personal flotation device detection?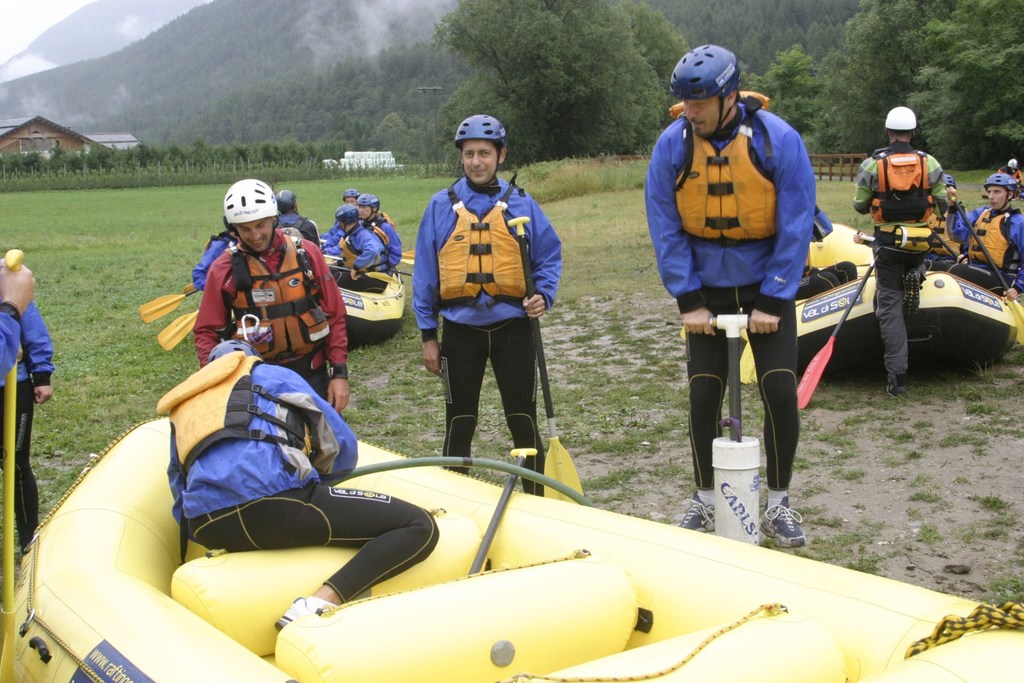
x1=358, y1=211, x2=401, y2=245
